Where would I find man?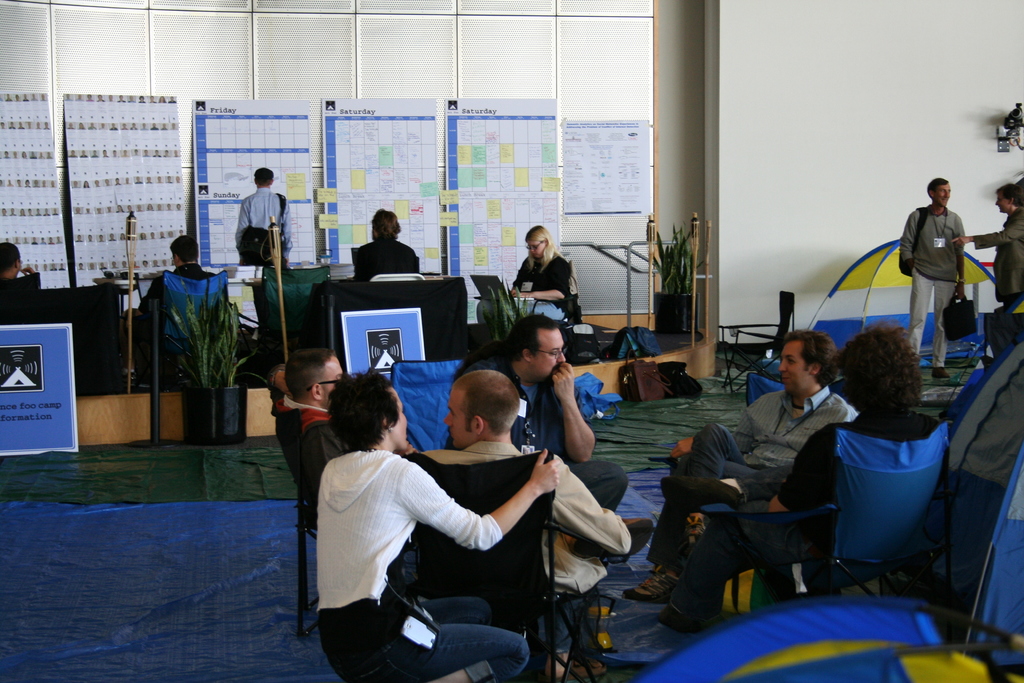
At bbox=[233, 165, 296, 347].
